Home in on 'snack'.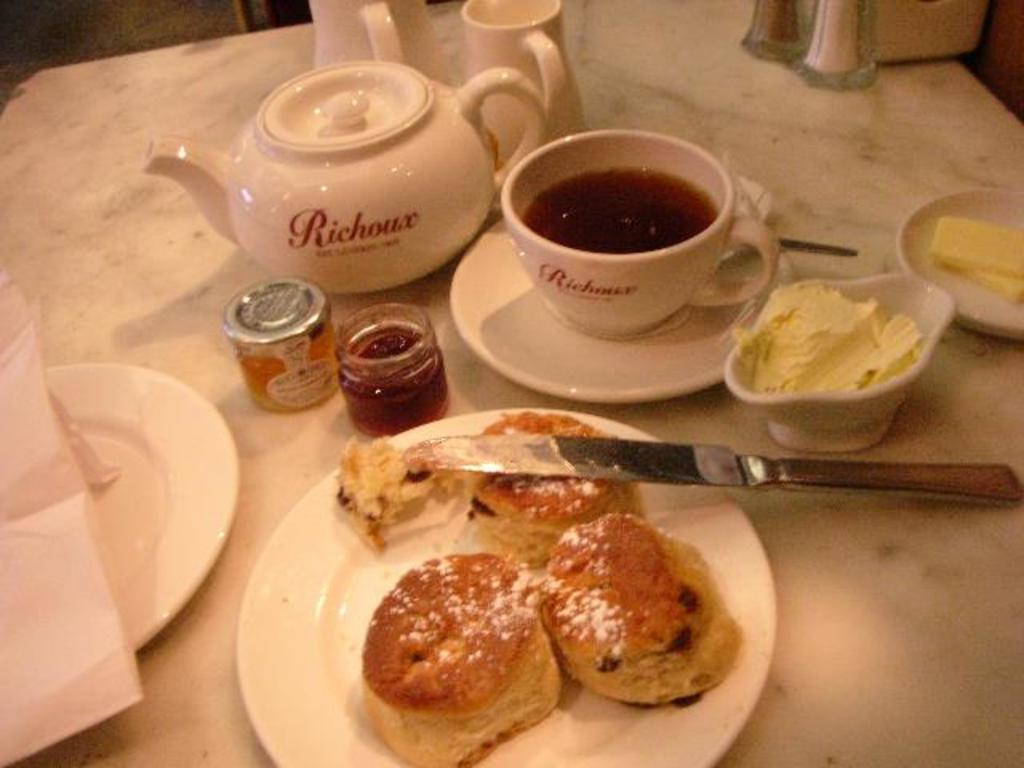
Homed in at {"left": 939, "top": 211, "right": 1022, "bottom": 320}.
